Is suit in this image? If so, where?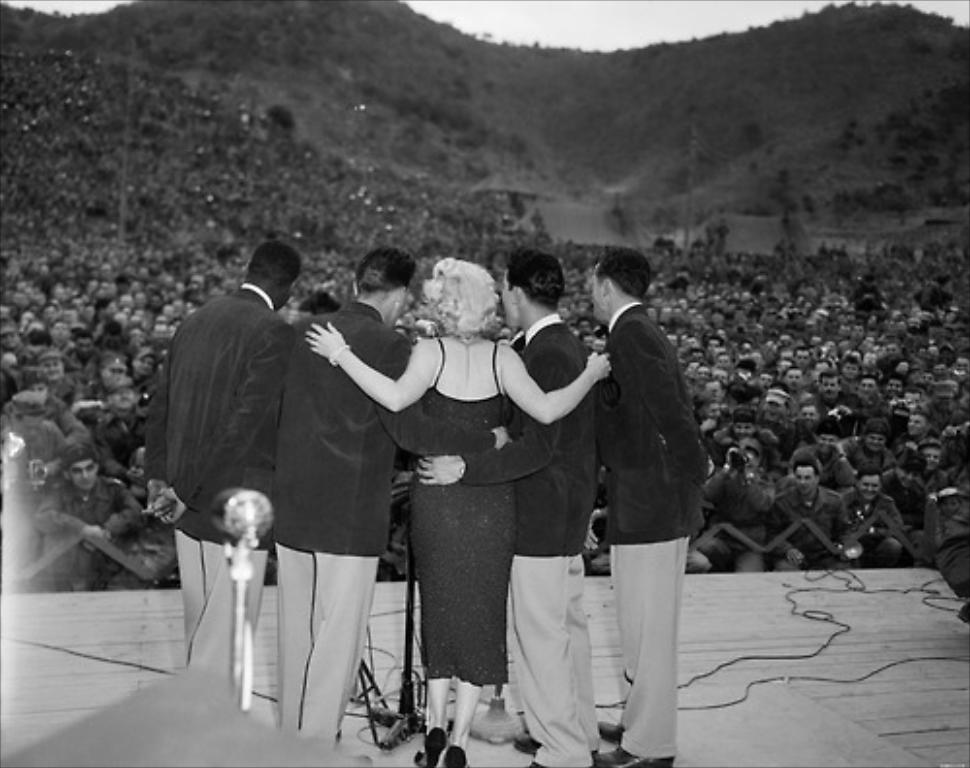
Yes, at {"x1": 144, "y1": 283, "x2": 295, "y2": 669}.
